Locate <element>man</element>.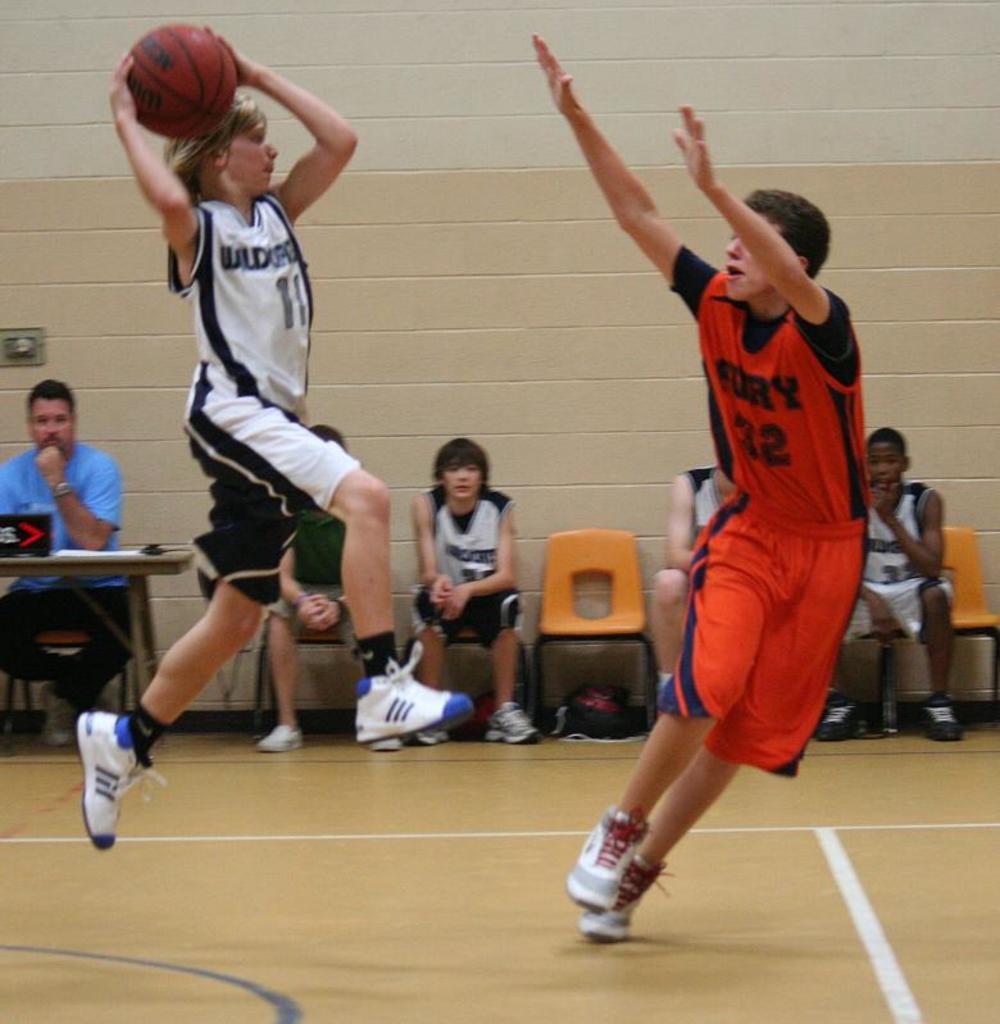
Bounding box: 822,417,962,741.
